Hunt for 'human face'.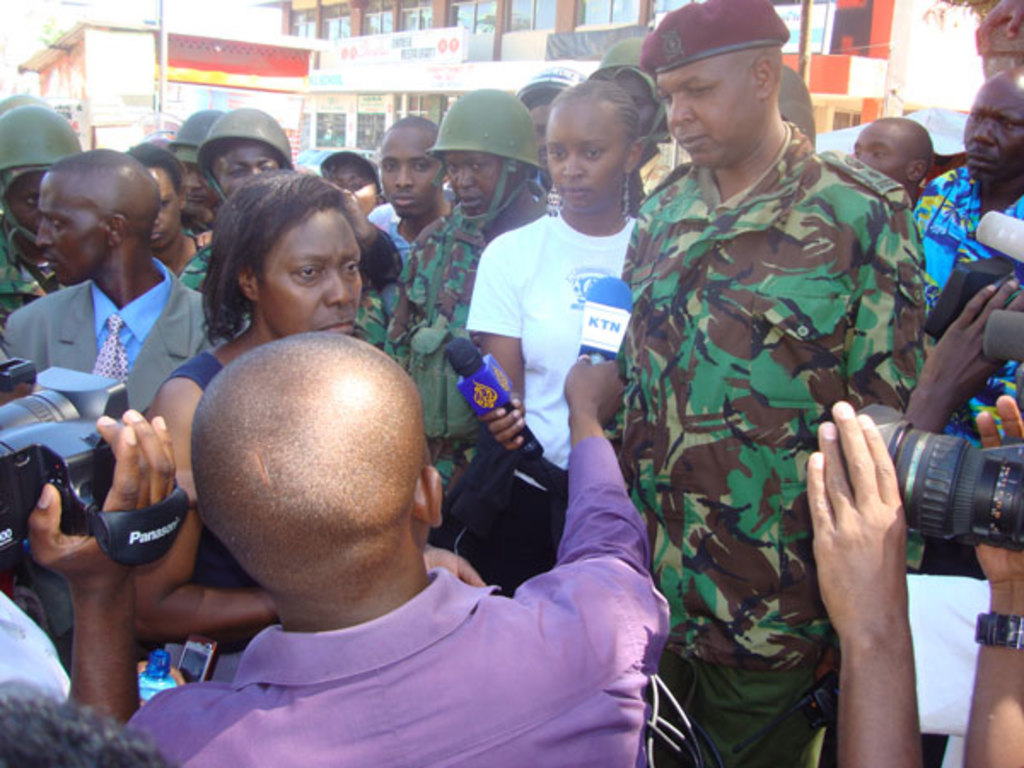
Hunted down at [7, 179, 41, 241].
